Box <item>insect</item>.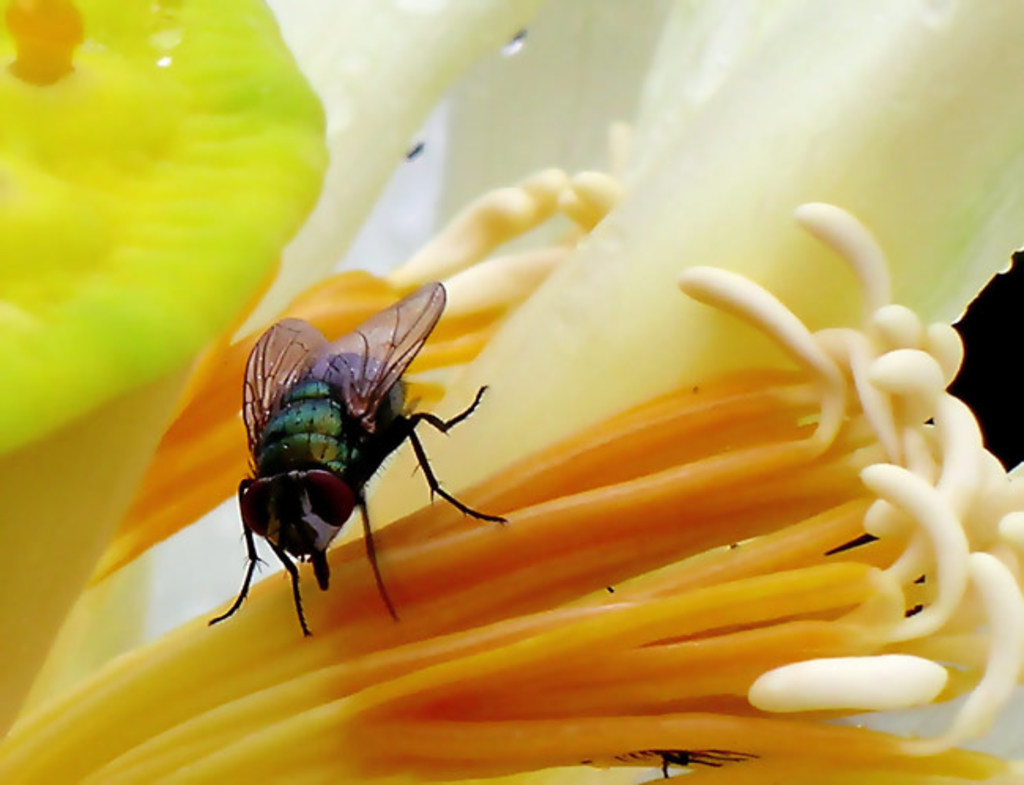
[left=200, top=281, right=512, bottom=637].
